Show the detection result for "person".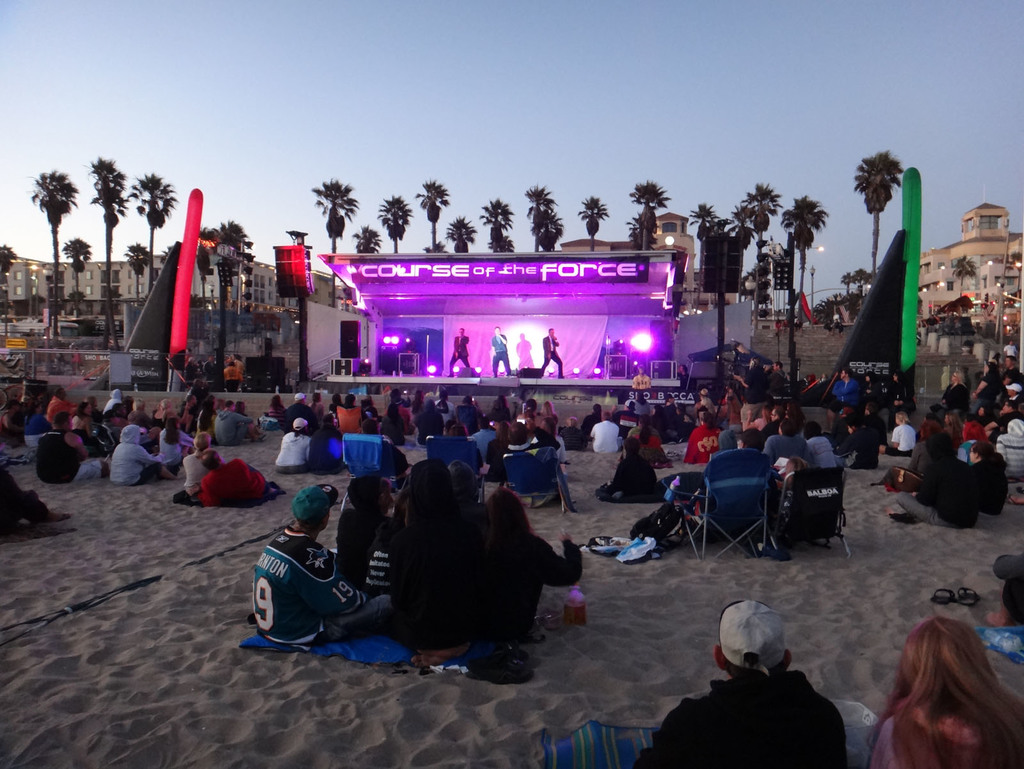
crop(999, 354, 1021, 399).
